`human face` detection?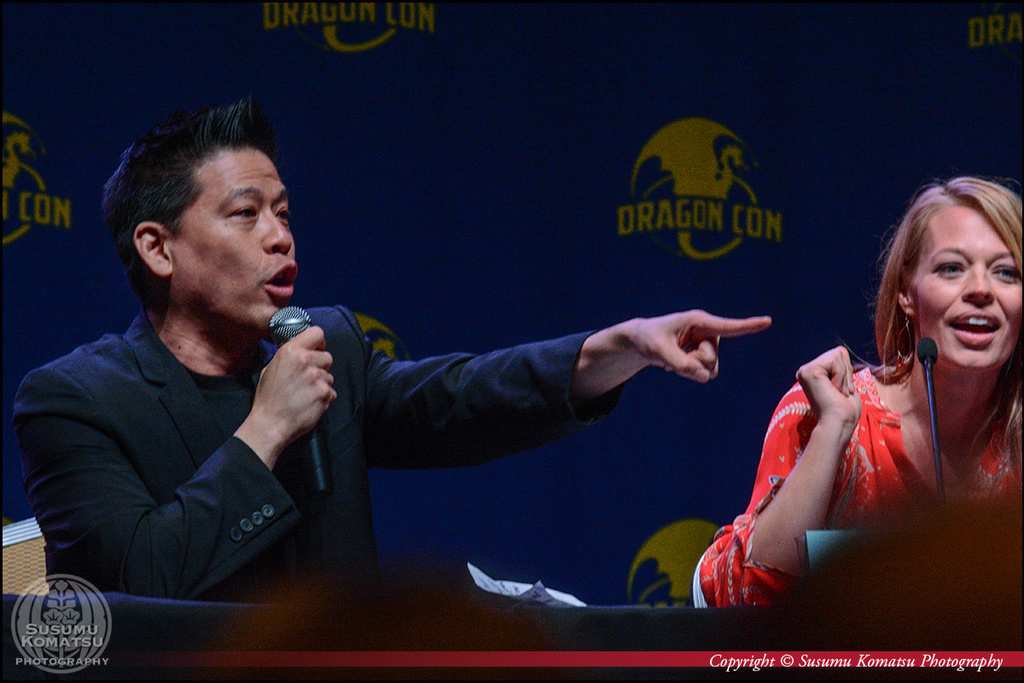
BBox(177, 143, 296, 336)
